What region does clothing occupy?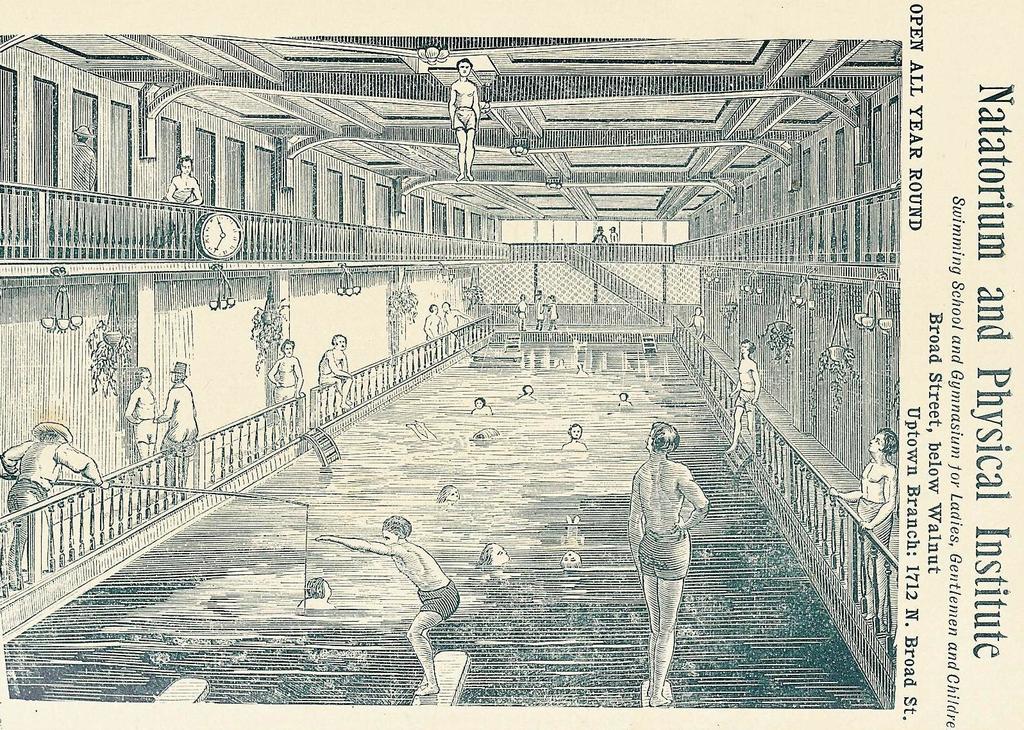
[639,528,691,576].
